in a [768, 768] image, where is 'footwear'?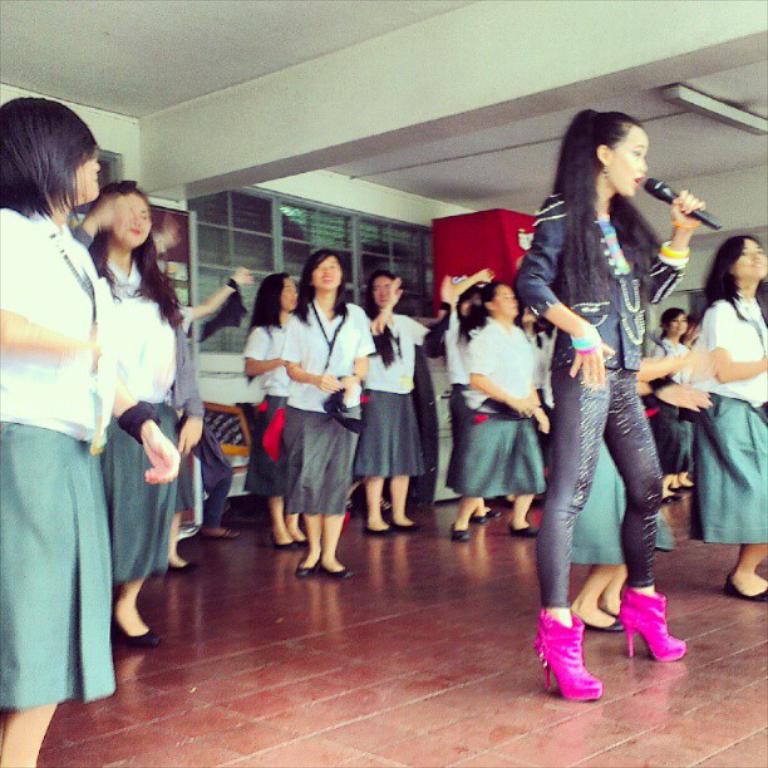
(112,605,161,649).
